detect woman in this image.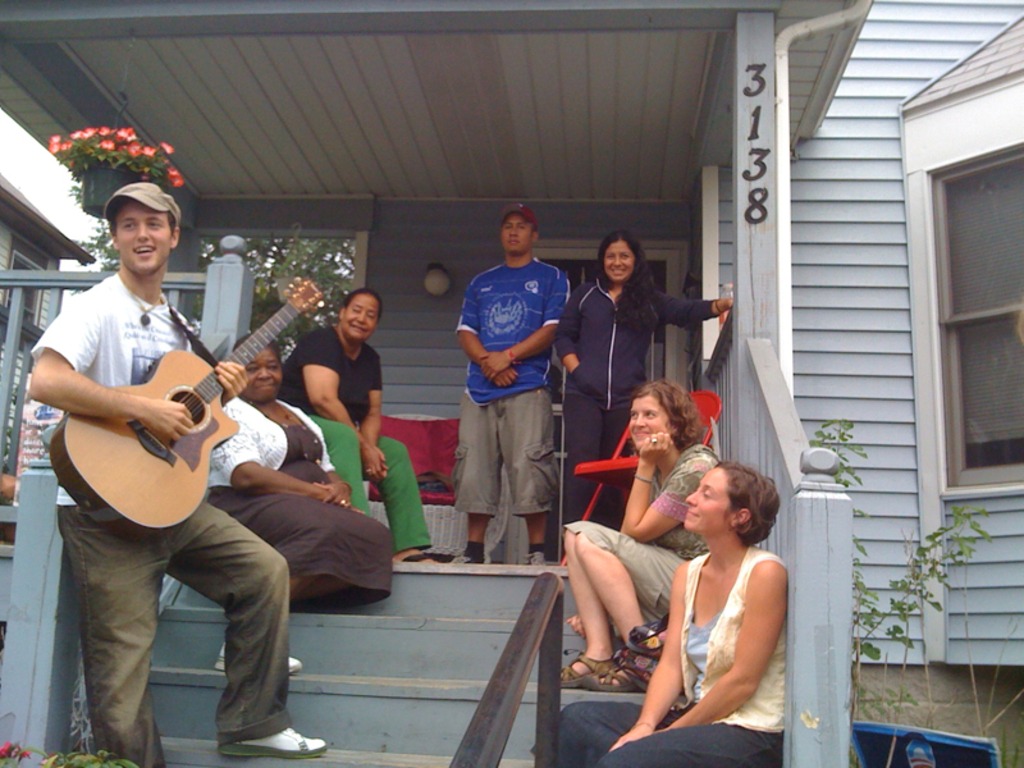
Detection: {"x1": 549, "y1": 466, "x2": 792, "y2": 767}.
